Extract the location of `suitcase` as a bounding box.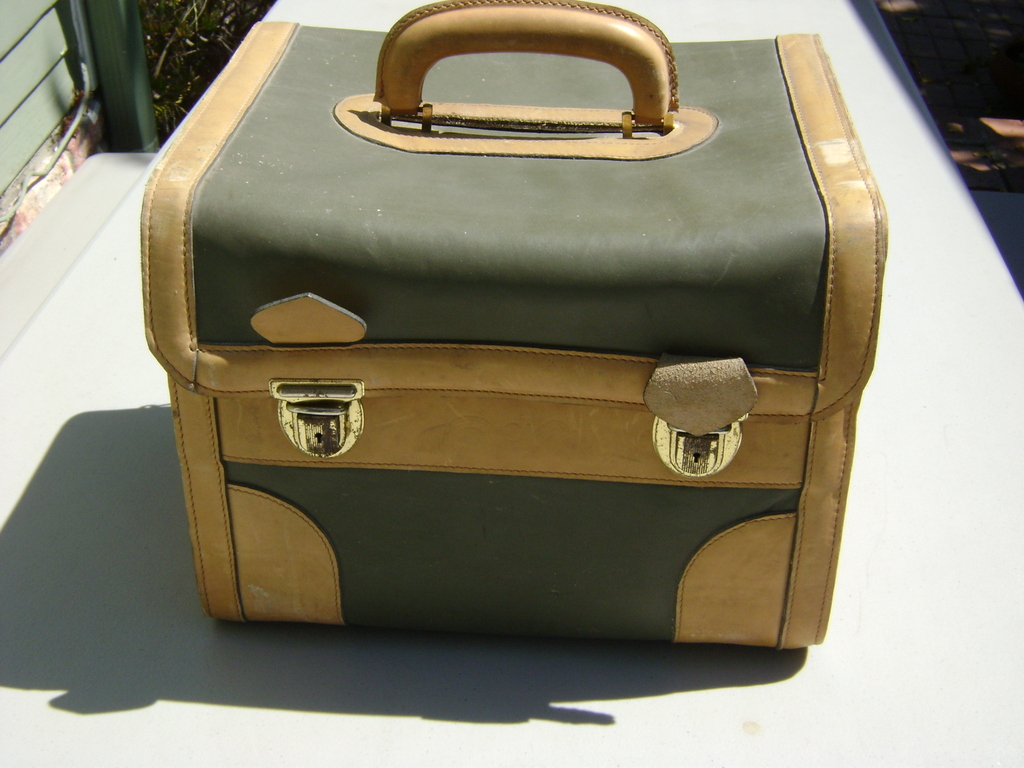
crop(138, 0, 883, 649).
